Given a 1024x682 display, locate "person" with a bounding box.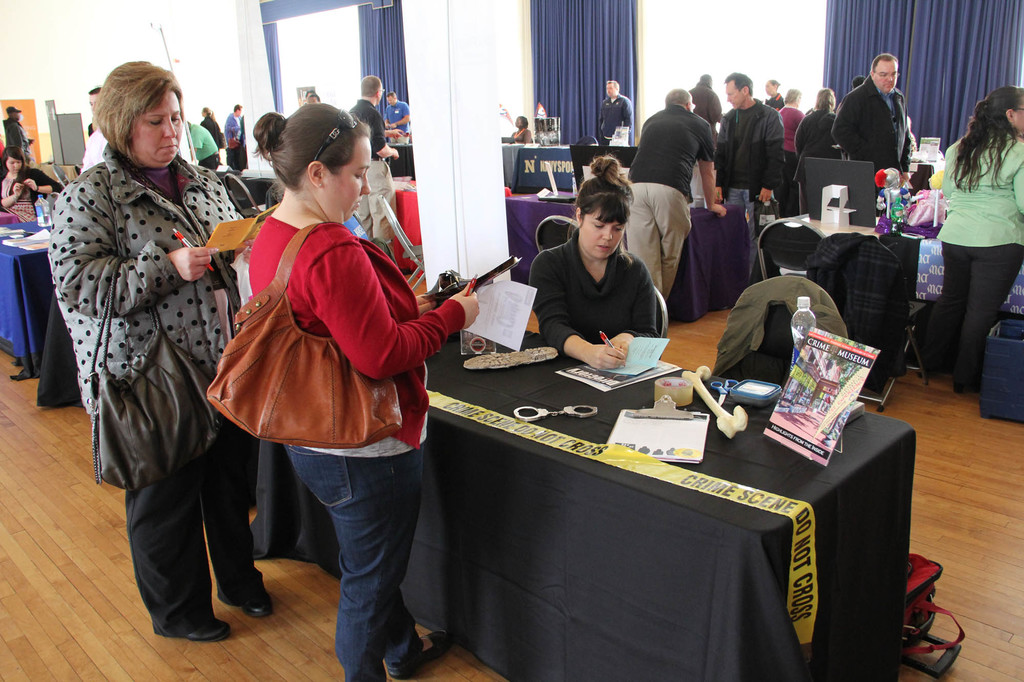
Located: l=796, t=86, r=833, b=183.
